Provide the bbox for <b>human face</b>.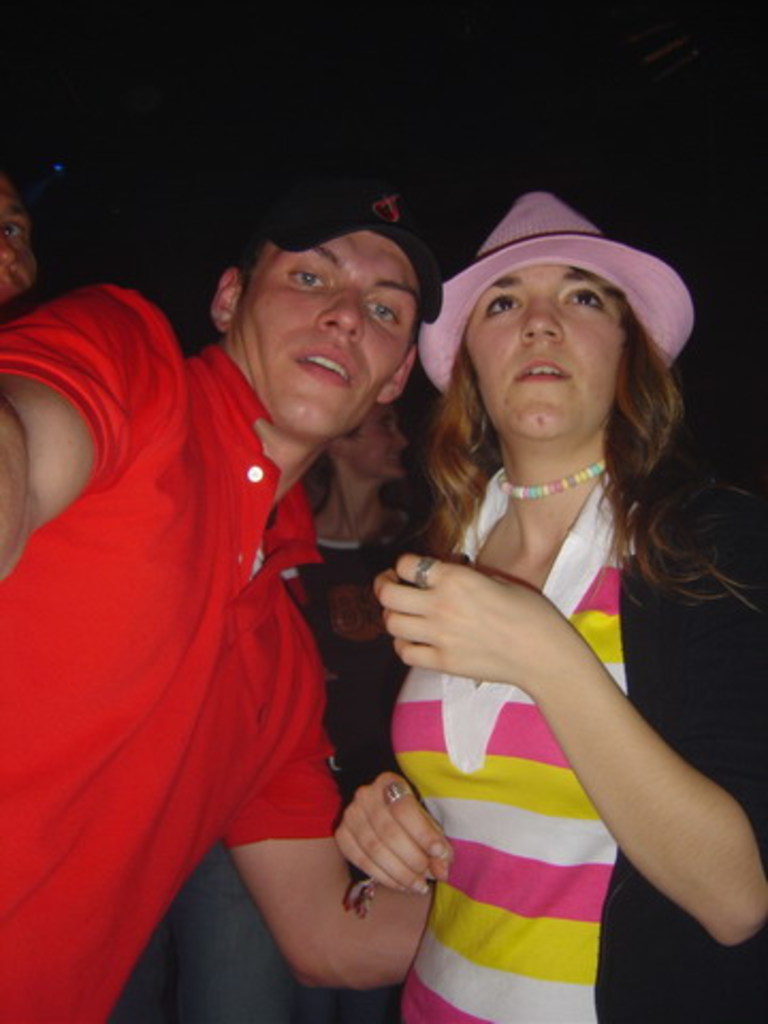
bbox=[0, 183, 36, 305].
